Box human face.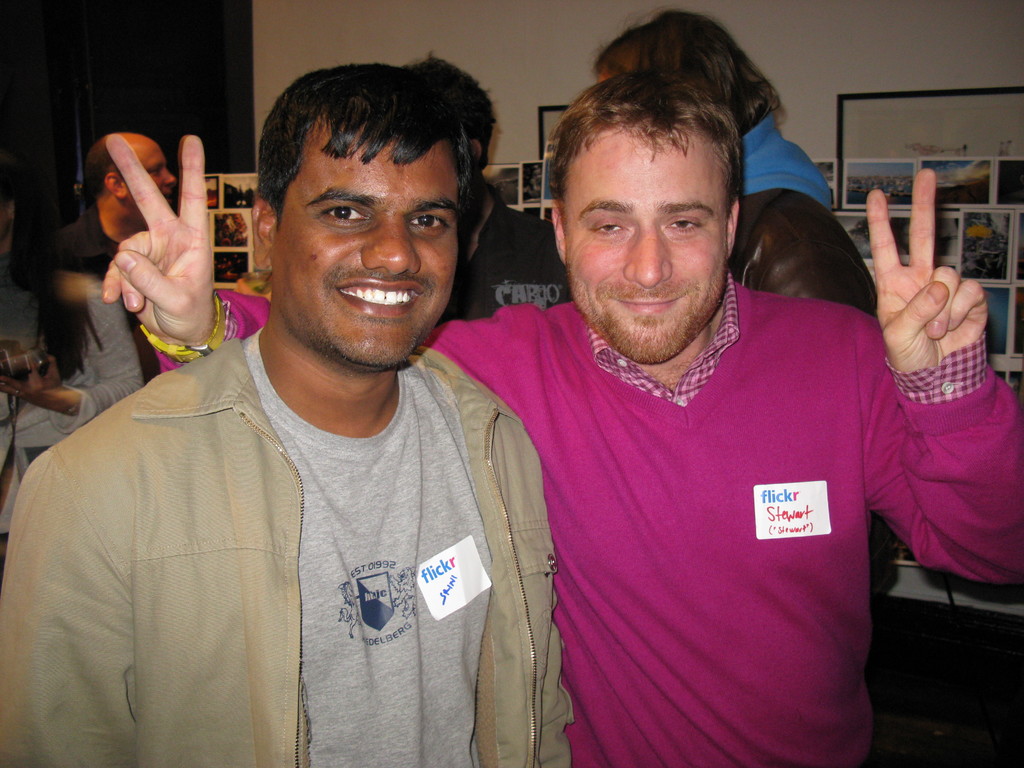
x1=568 y1=134 x2=723 y2=360.
